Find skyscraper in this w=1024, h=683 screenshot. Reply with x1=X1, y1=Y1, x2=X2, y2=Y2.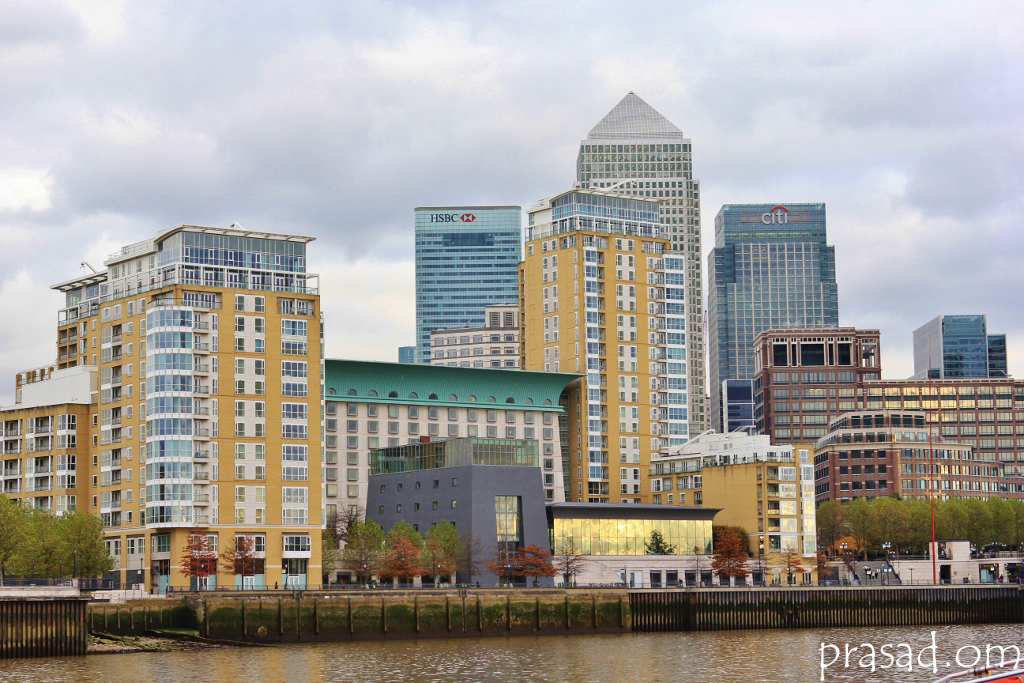
x1=399, y1=180, x2=533, y2=368.
